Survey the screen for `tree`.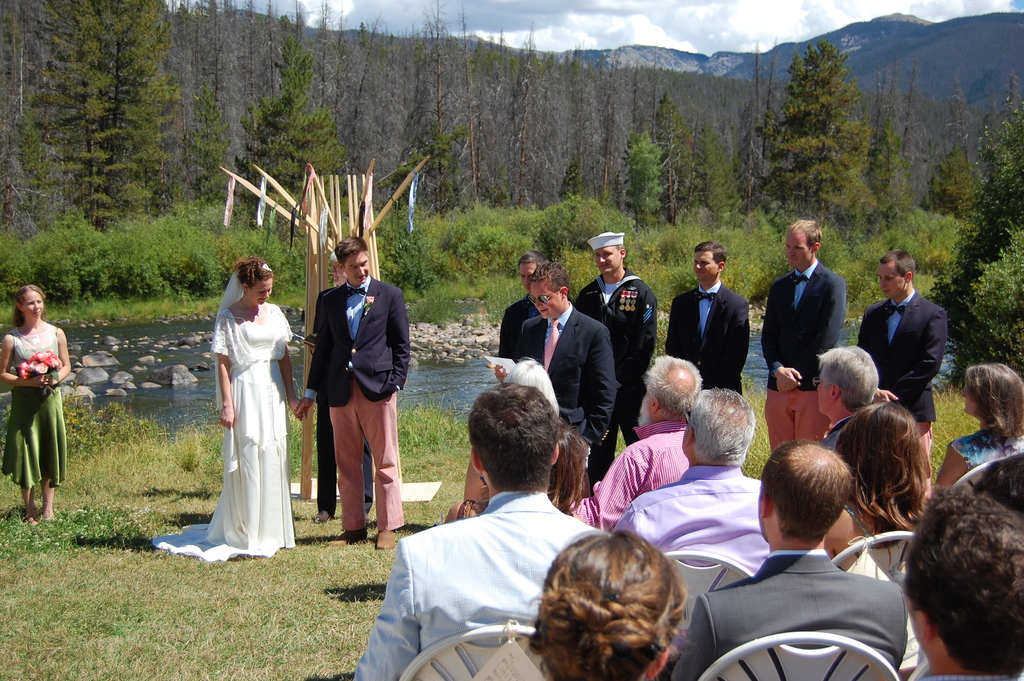
Survey found: select_region(416, 133, 458, 231).
